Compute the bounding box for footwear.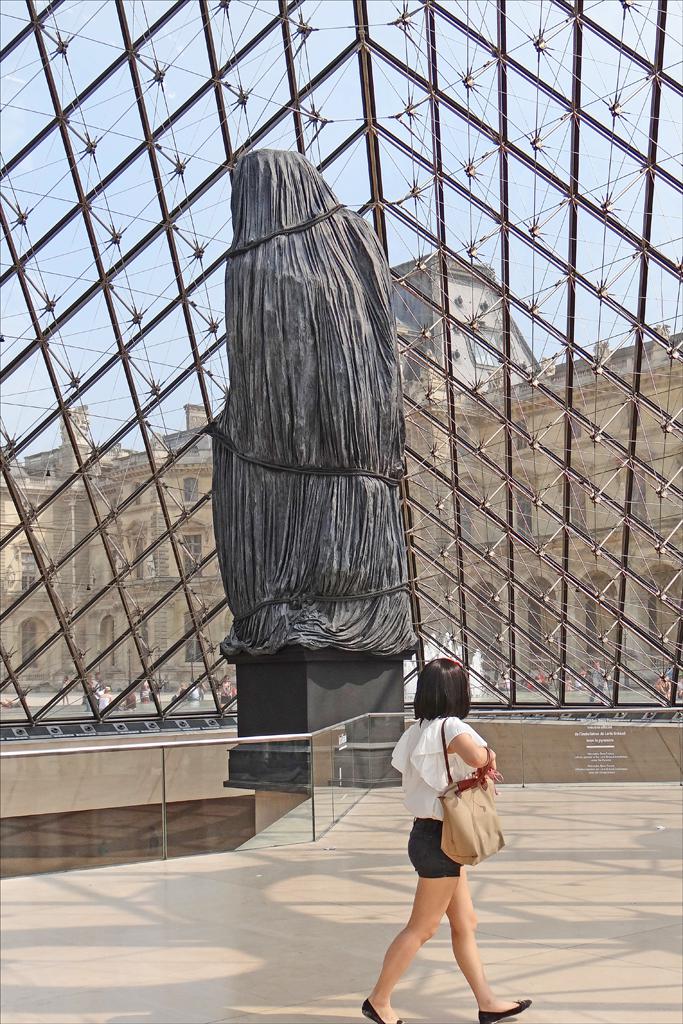
bbox=[478, 1001, 536, 1023].
